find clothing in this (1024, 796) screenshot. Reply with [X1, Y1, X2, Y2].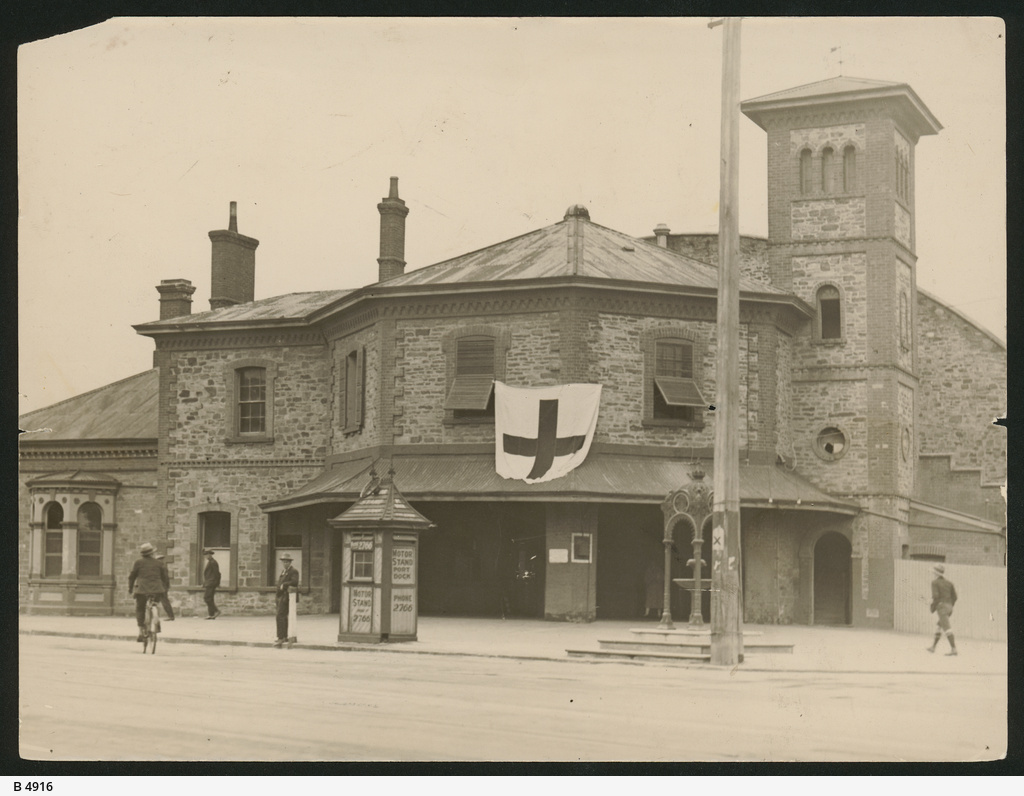
[127, 560, 173, 632].
